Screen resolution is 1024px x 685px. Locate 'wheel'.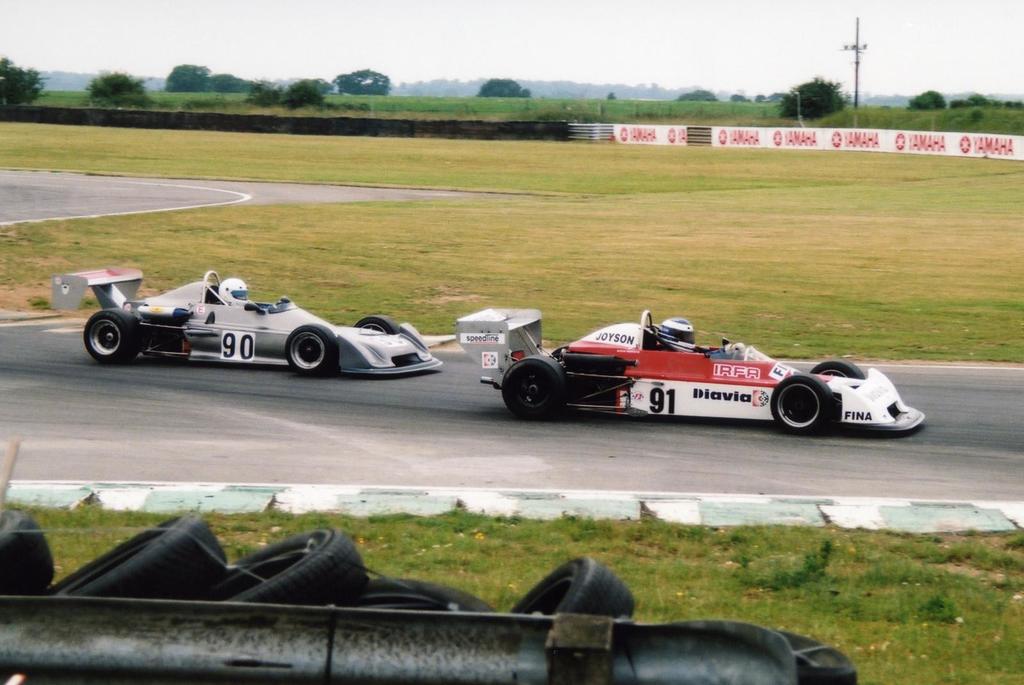
x1=286, y1=324, x2=339, y2=376.
